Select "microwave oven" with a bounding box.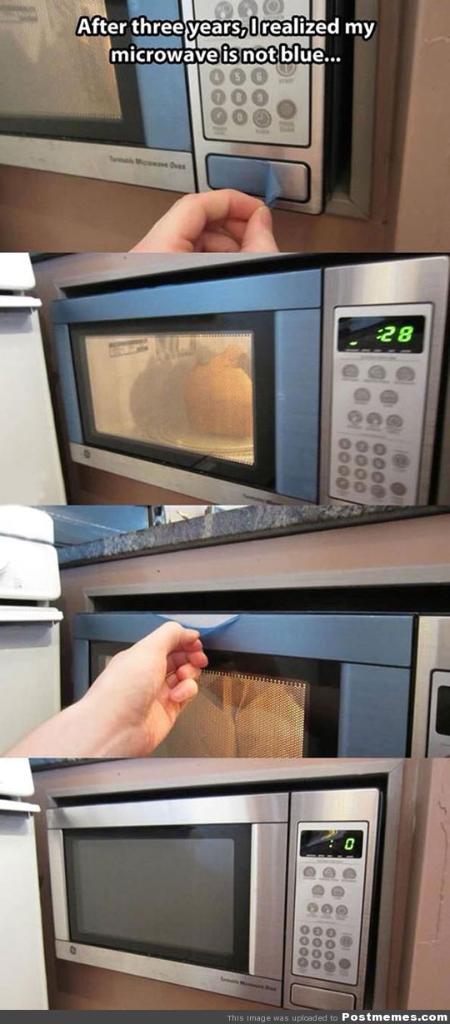
box=[57, 589, 448, 758].
